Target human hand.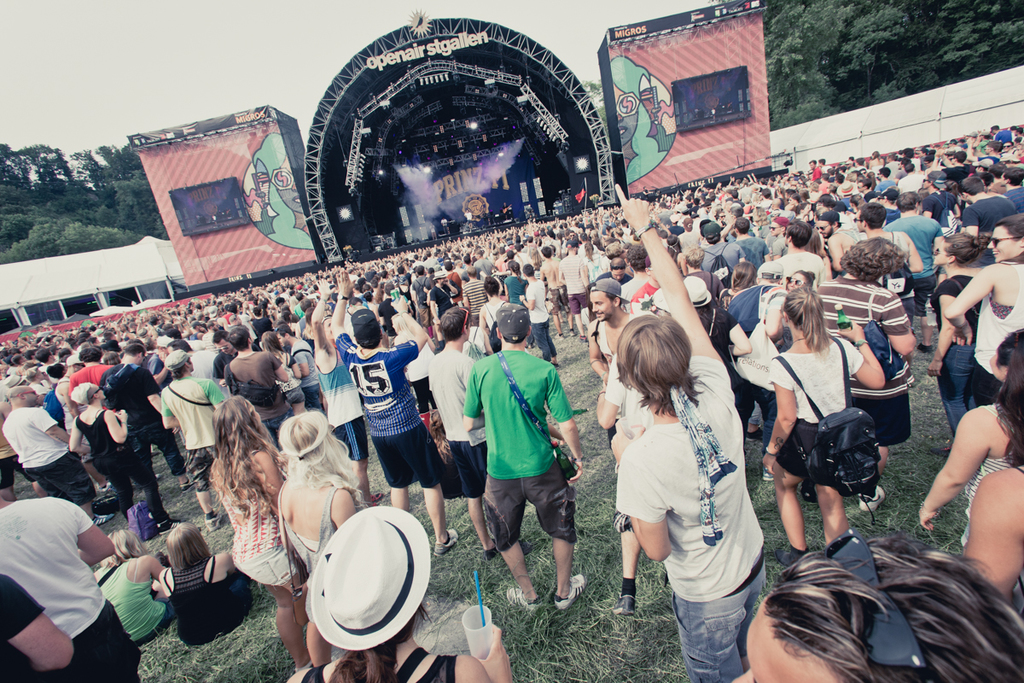
Target region: bbox=[115, 409, 131, 428].
